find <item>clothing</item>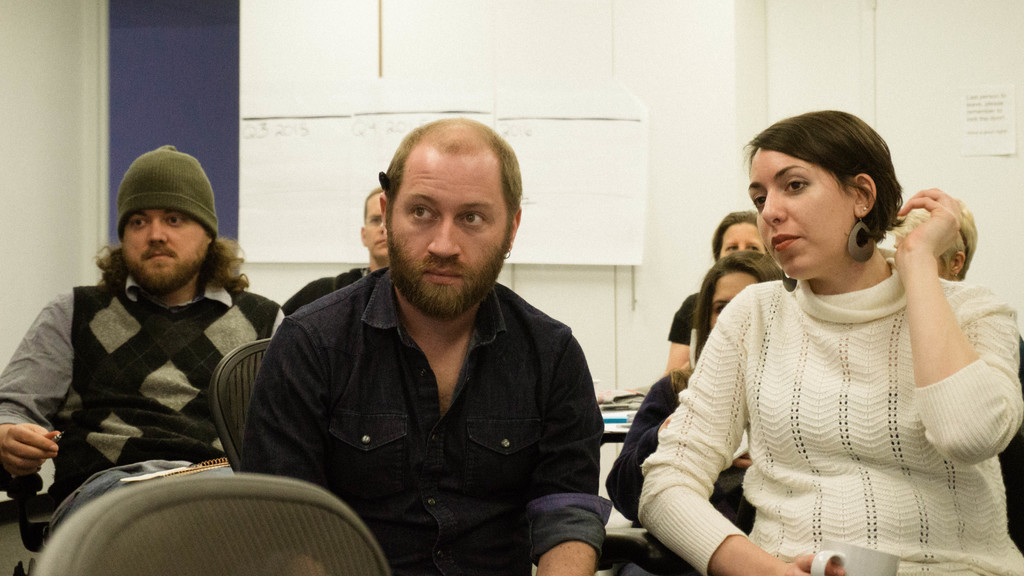
<region>601, 365, 755, 575</region>
